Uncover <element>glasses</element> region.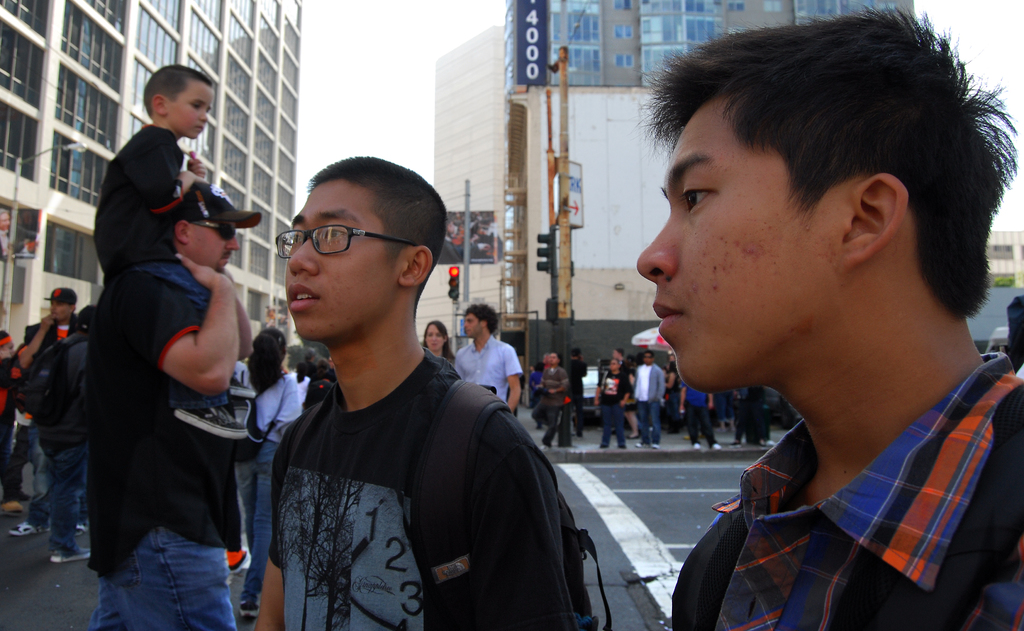
Uncovered: pyautogui.locateOnScreen(264, 218, 403, 264).
